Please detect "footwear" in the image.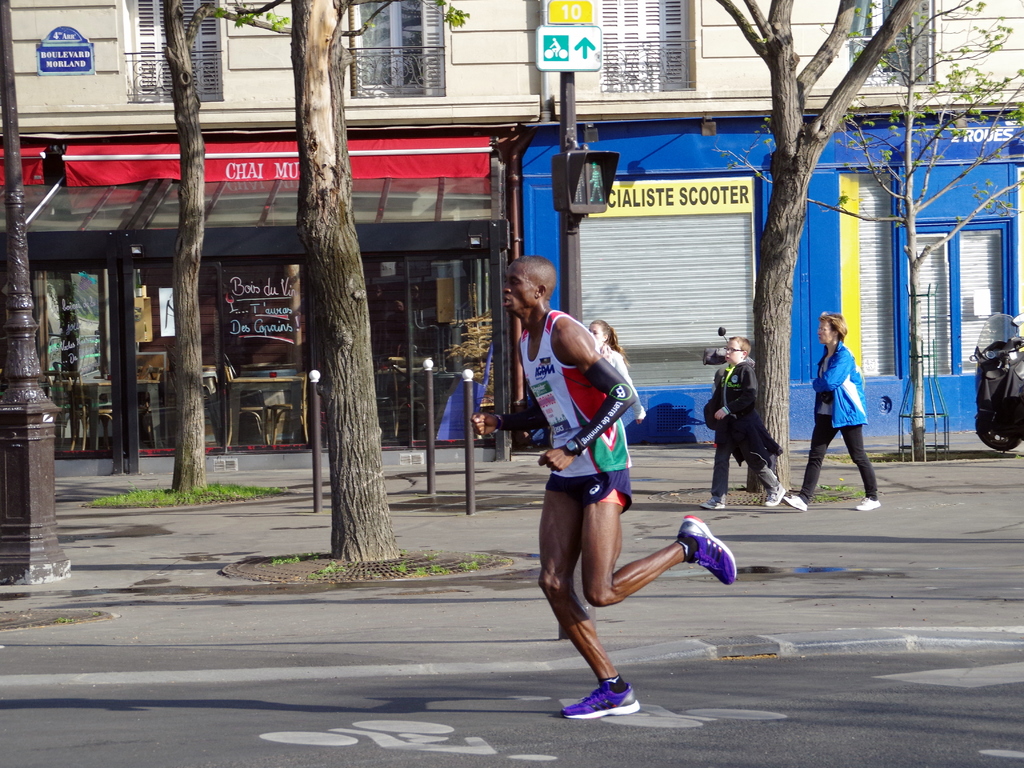
x1=849, y1=491, x2=880, y2=511.
